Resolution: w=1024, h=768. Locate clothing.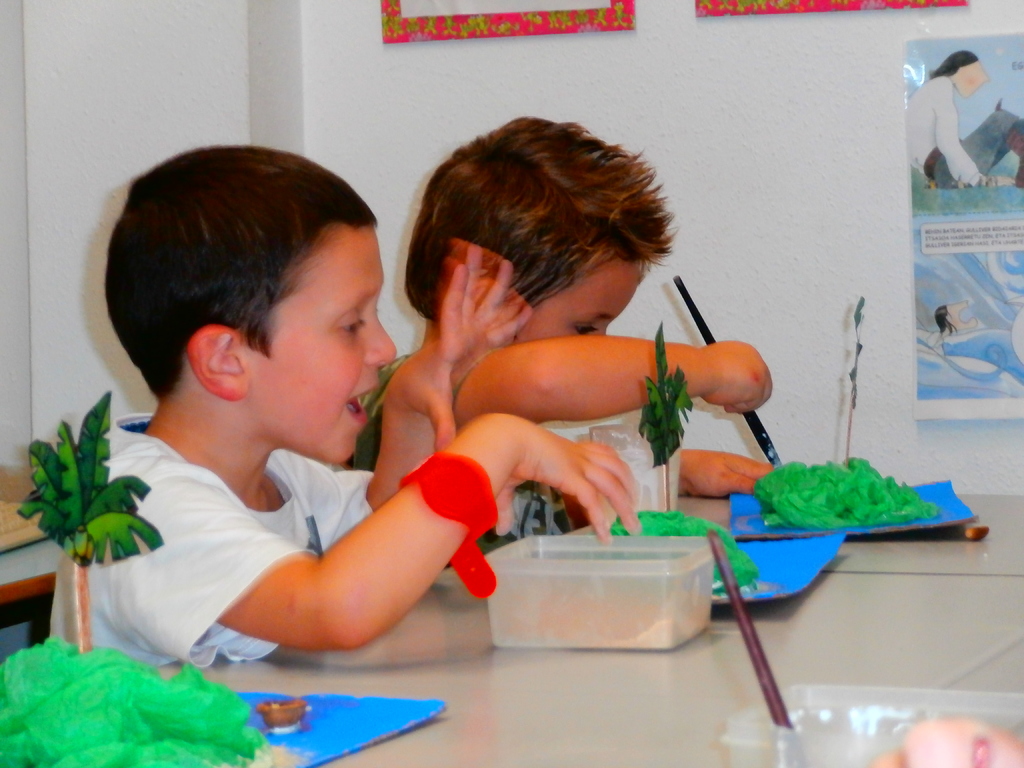
<bbox>348, 348, 573, 568</bbox>.
